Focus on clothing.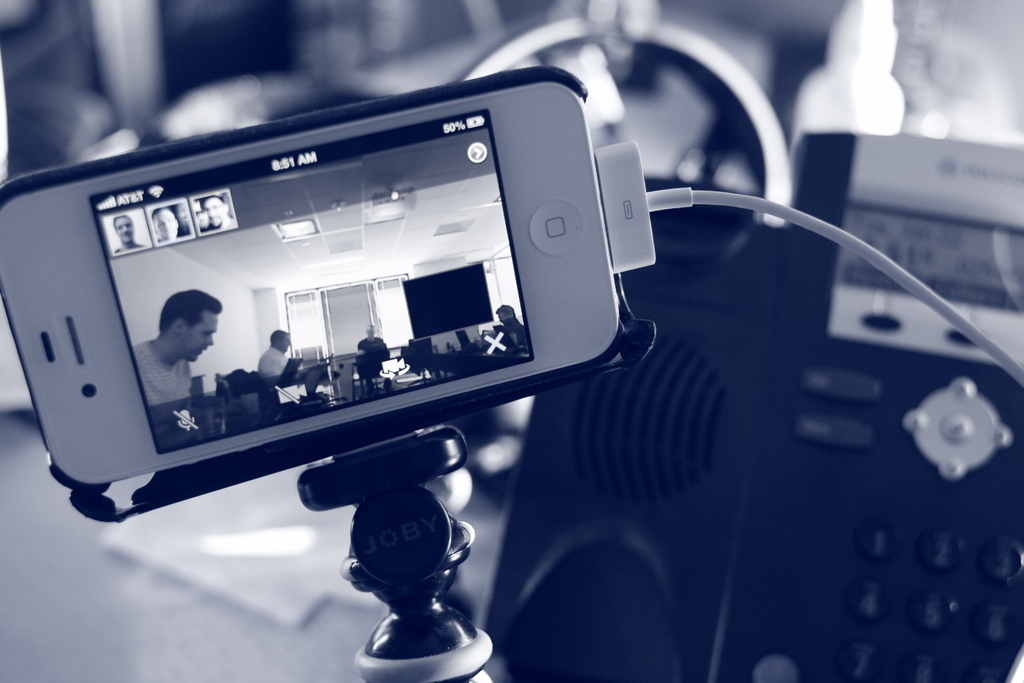
Focused at 122:334:202:397.
